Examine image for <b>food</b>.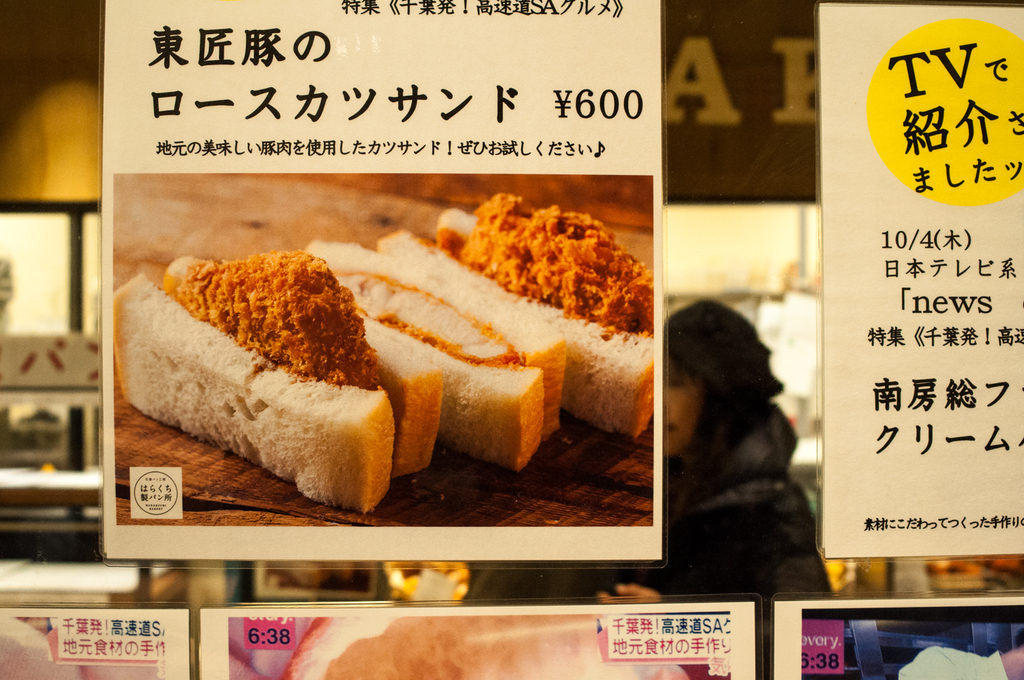
Examination result: pyautogui.locateOnScreen(294, 241, 568, 467).
